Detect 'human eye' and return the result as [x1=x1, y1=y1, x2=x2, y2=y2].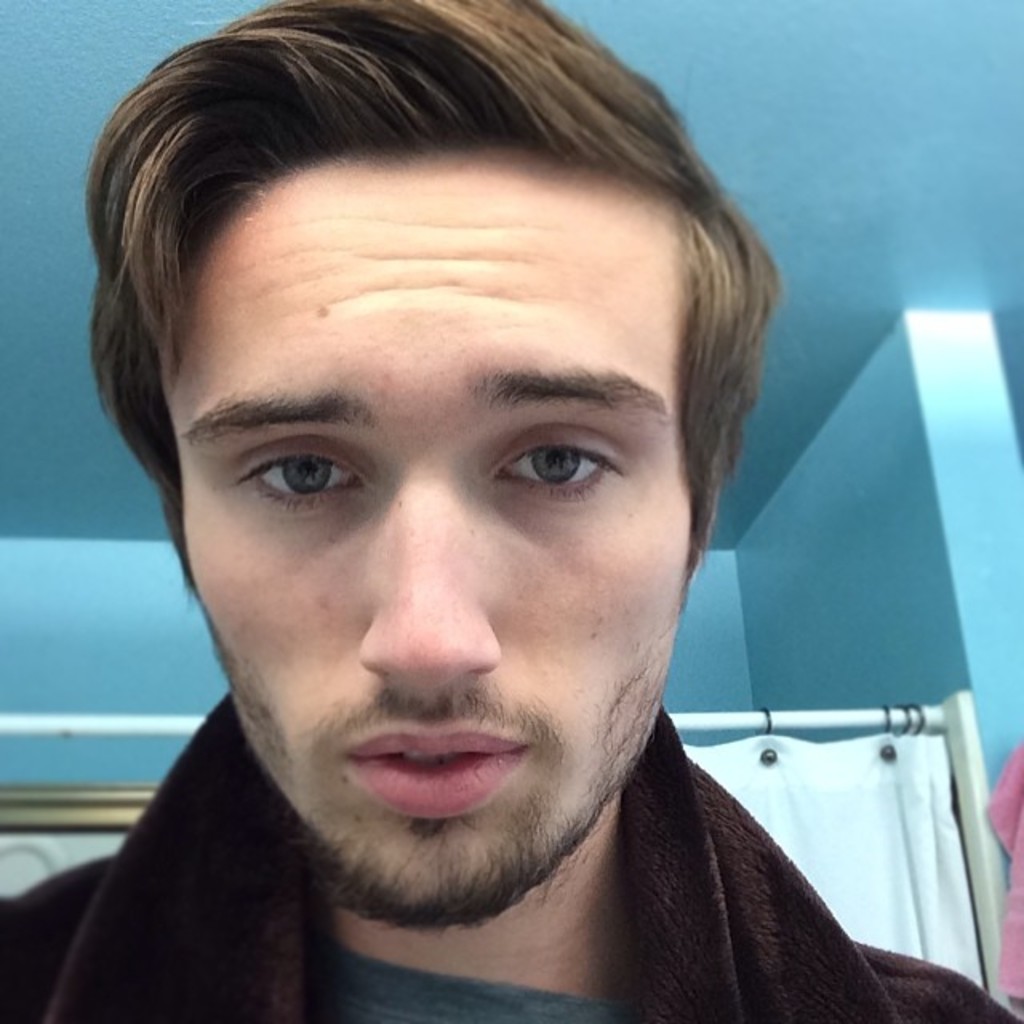
[x1=197, y1=435, x2=363, y2=510].
